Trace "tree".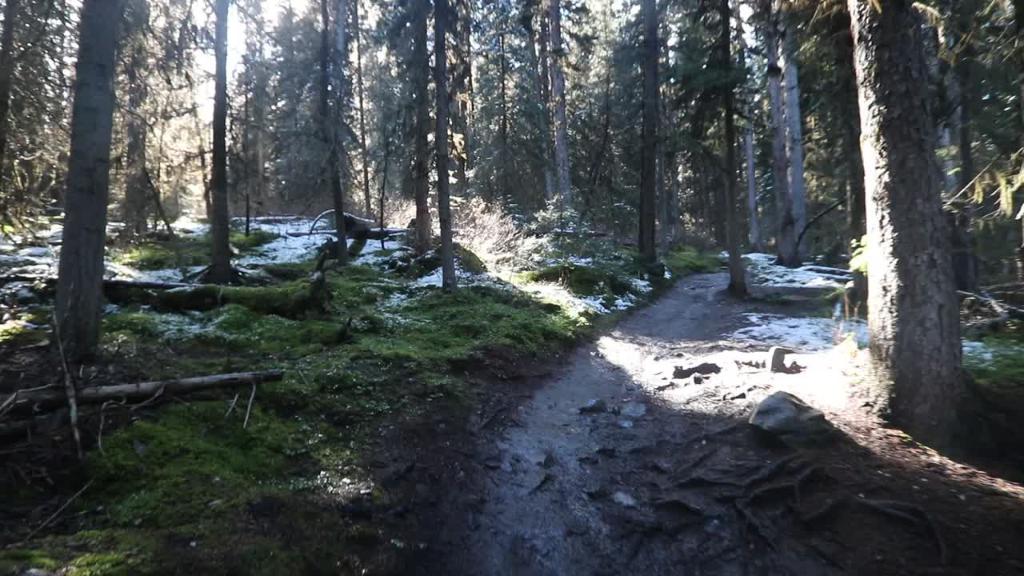
Traced to (x1=113, y1=0, x2=210, y2=234).
